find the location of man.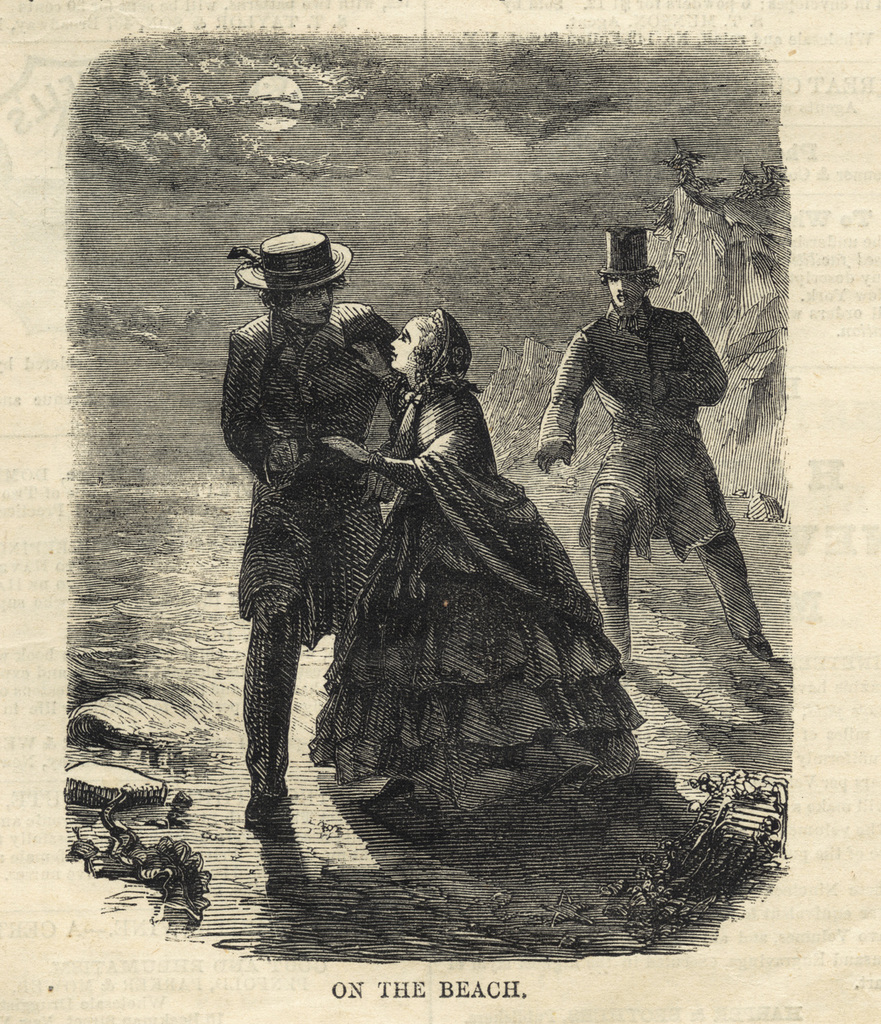
Location: detection(219, 230, 397, 833).
